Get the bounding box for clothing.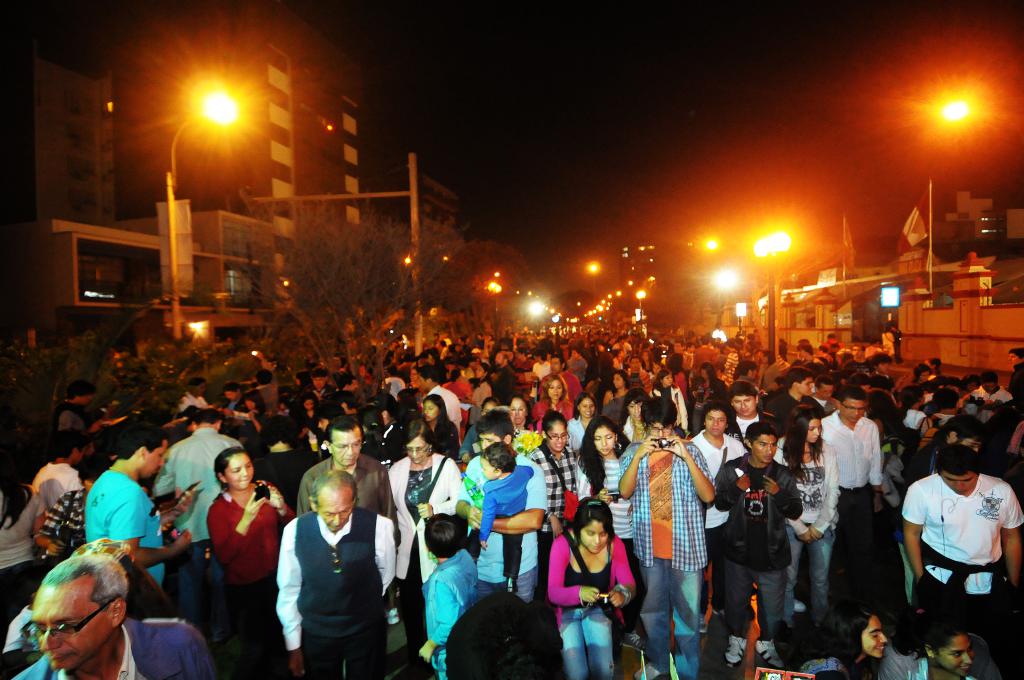
(177,390,208,415).
